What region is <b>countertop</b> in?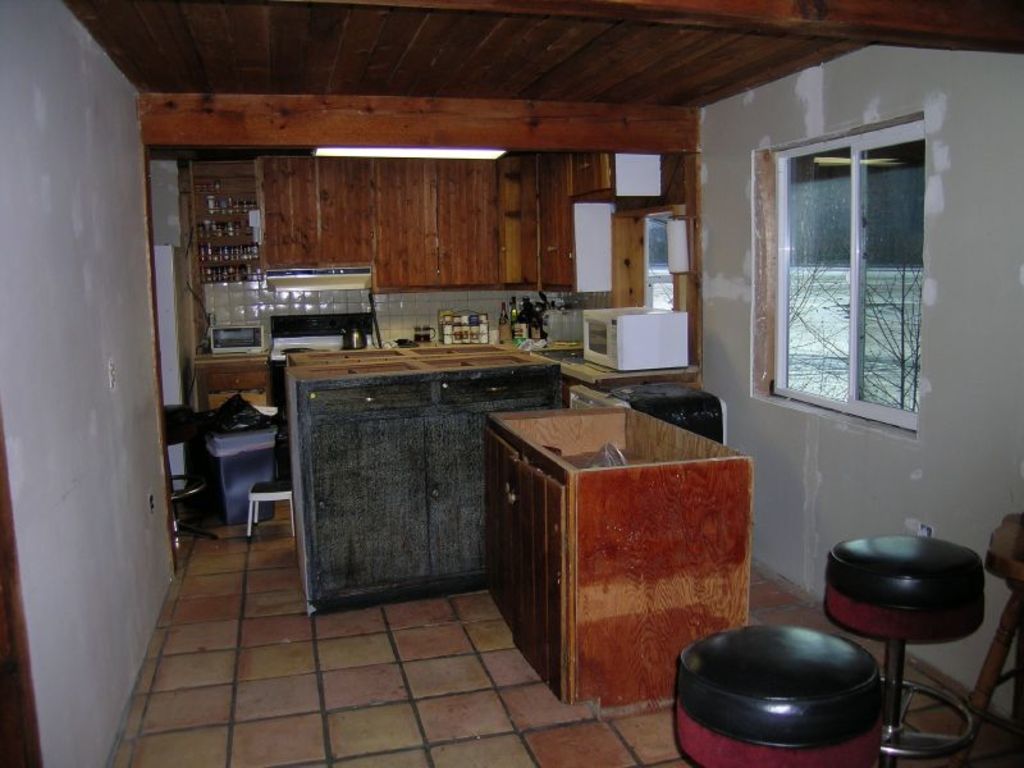
[193, 333, 701, 421].
